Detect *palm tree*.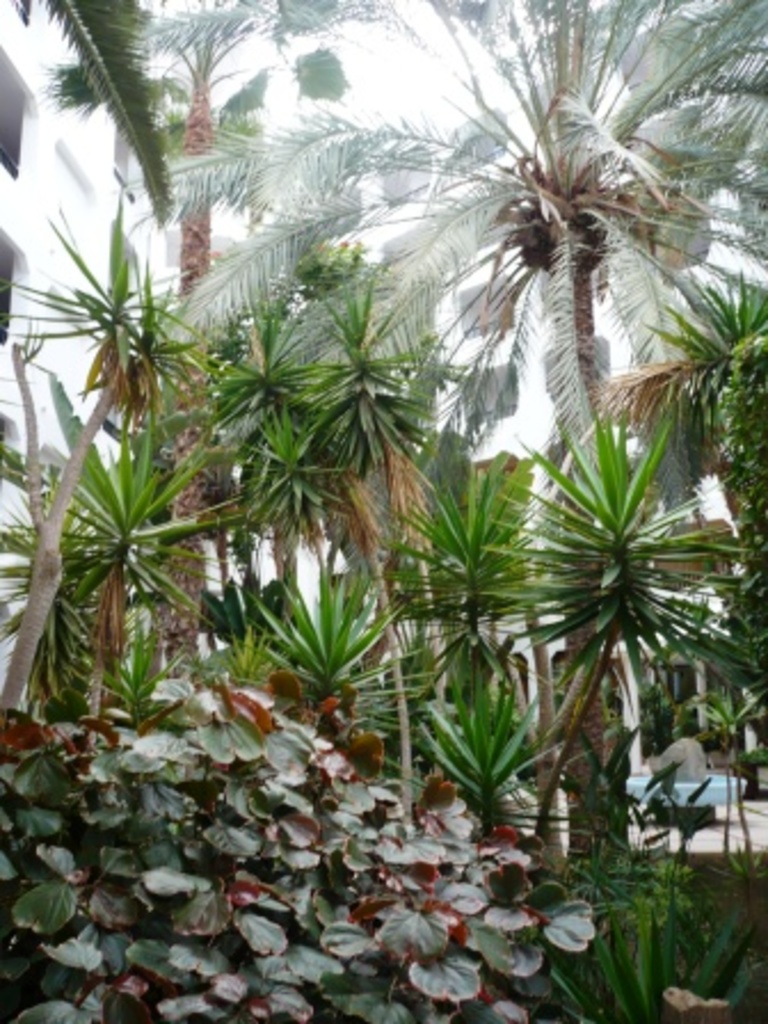
Detected at bbox=(59, 267, 162, 498).
